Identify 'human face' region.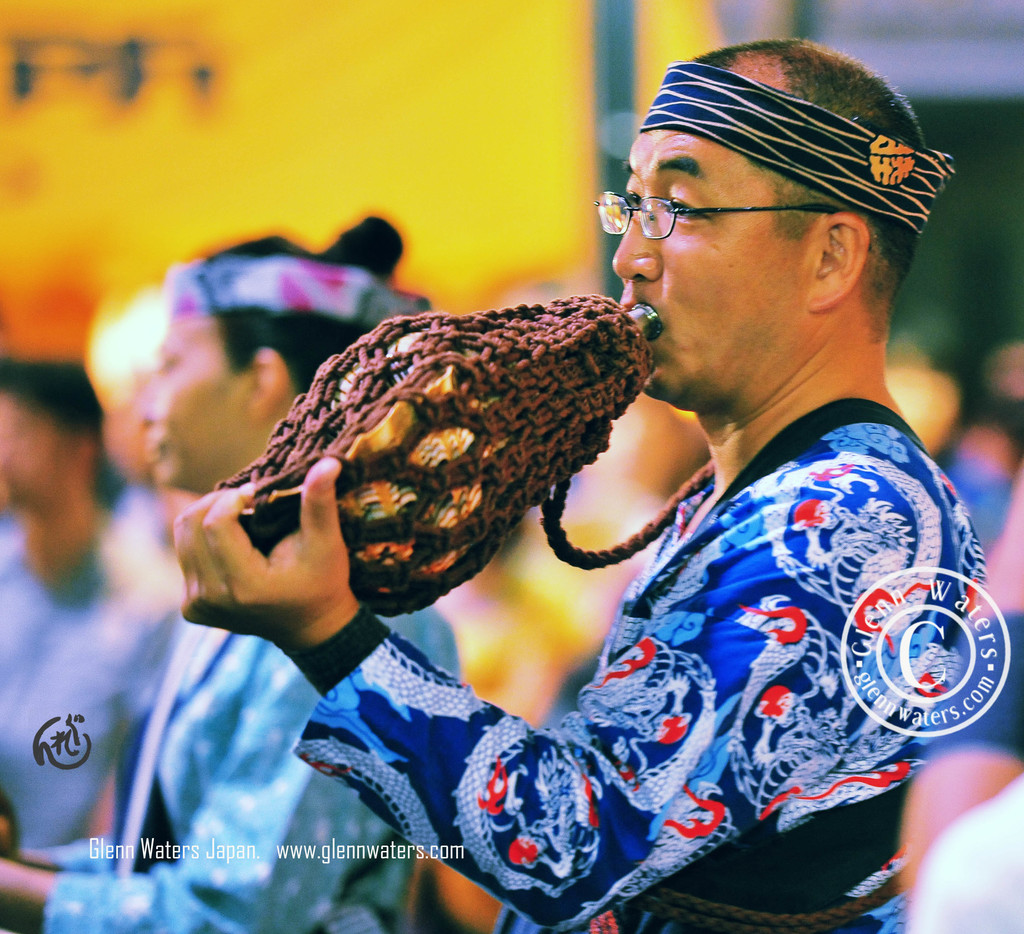
Region: [610, 123, 813, 410].
